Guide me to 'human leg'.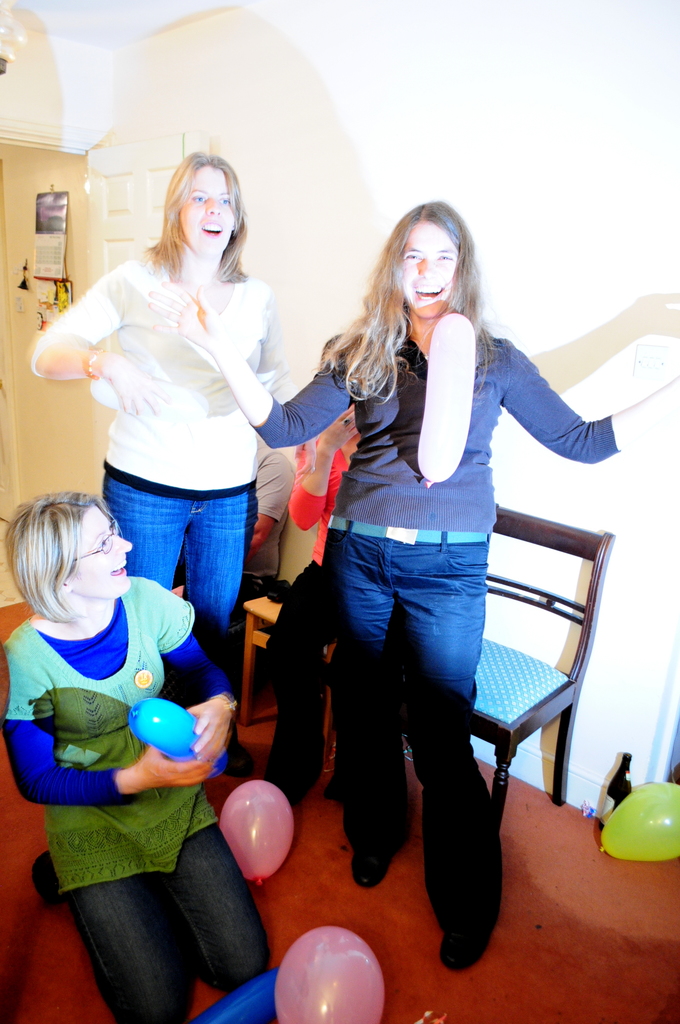
Guidance: <box>24,821,189,1023</box>.
